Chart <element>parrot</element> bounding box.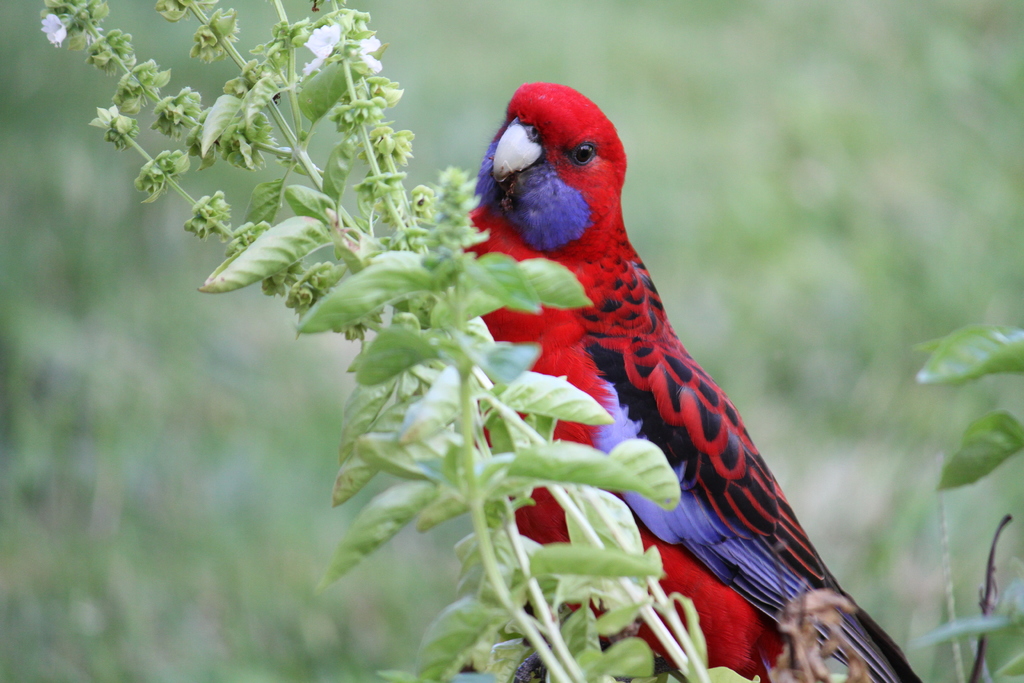
Charted: rect(467, 86, 923, 682).
